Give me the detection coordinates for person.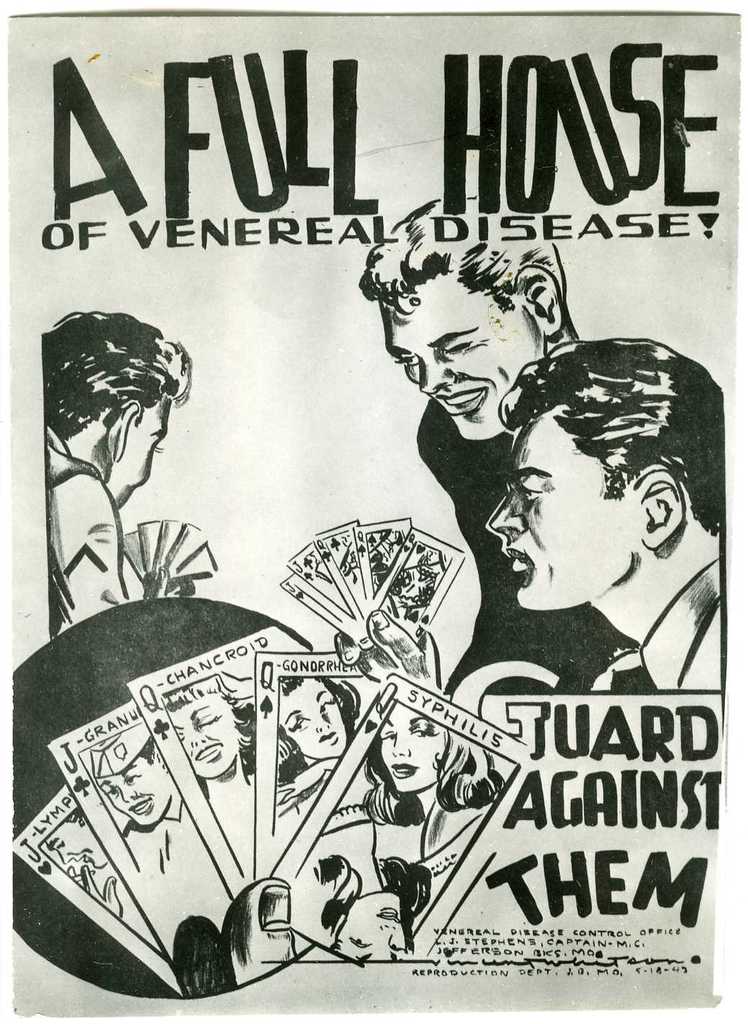
left=271, top=679, right=363, bottom=828.
